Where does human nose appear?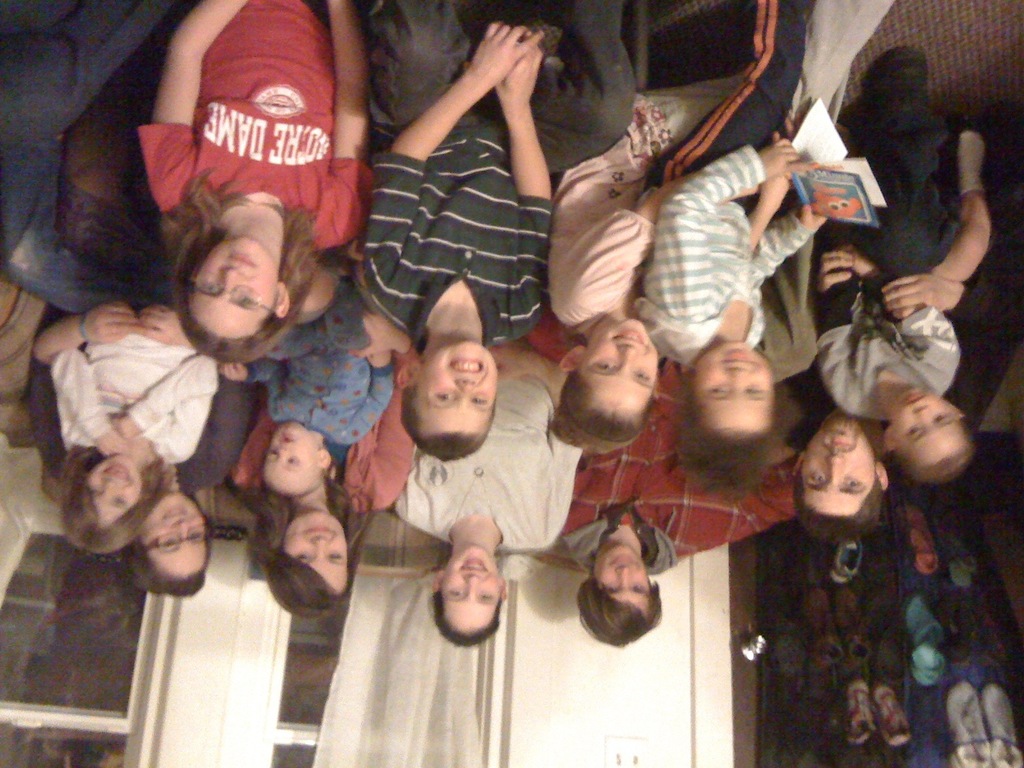
Appears at [x1=465, y1=573, x2=479, y2=600].
